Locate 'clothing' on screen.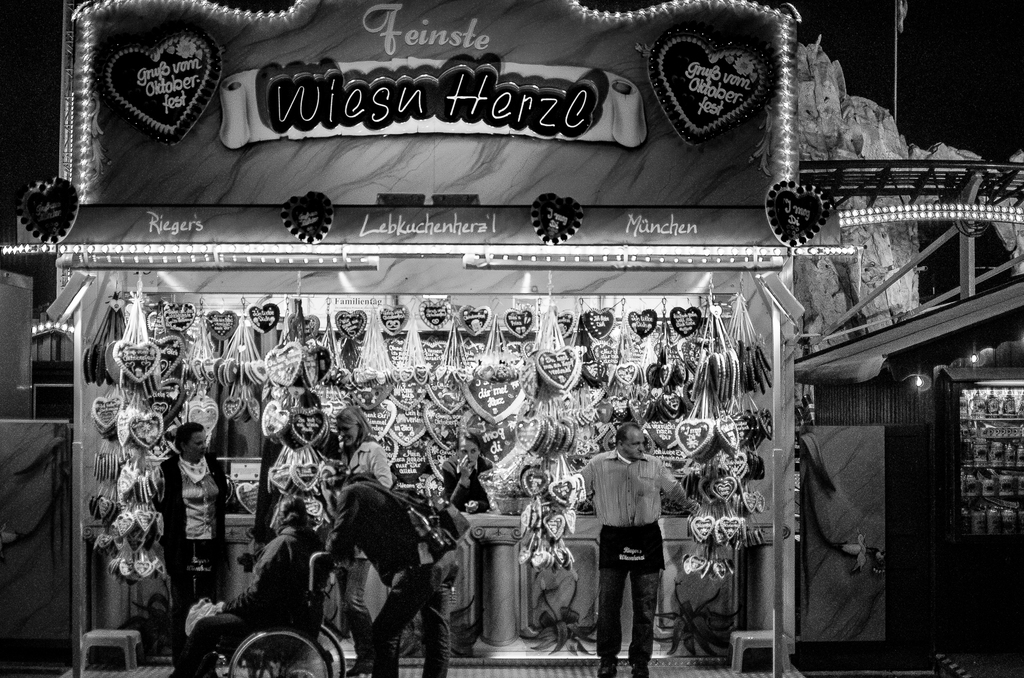
On screen at locate(567, 446, 694, 657).
